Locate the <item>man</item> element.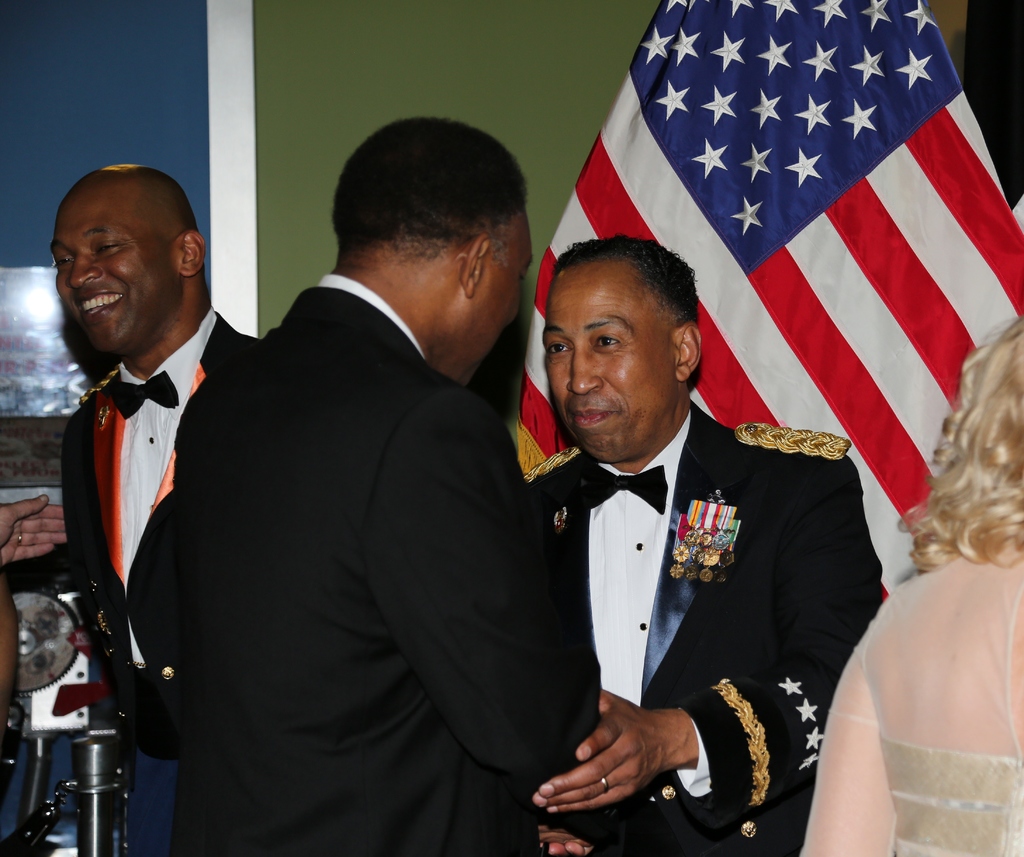
Element bbox: box=[13, 169, 269, 789].
